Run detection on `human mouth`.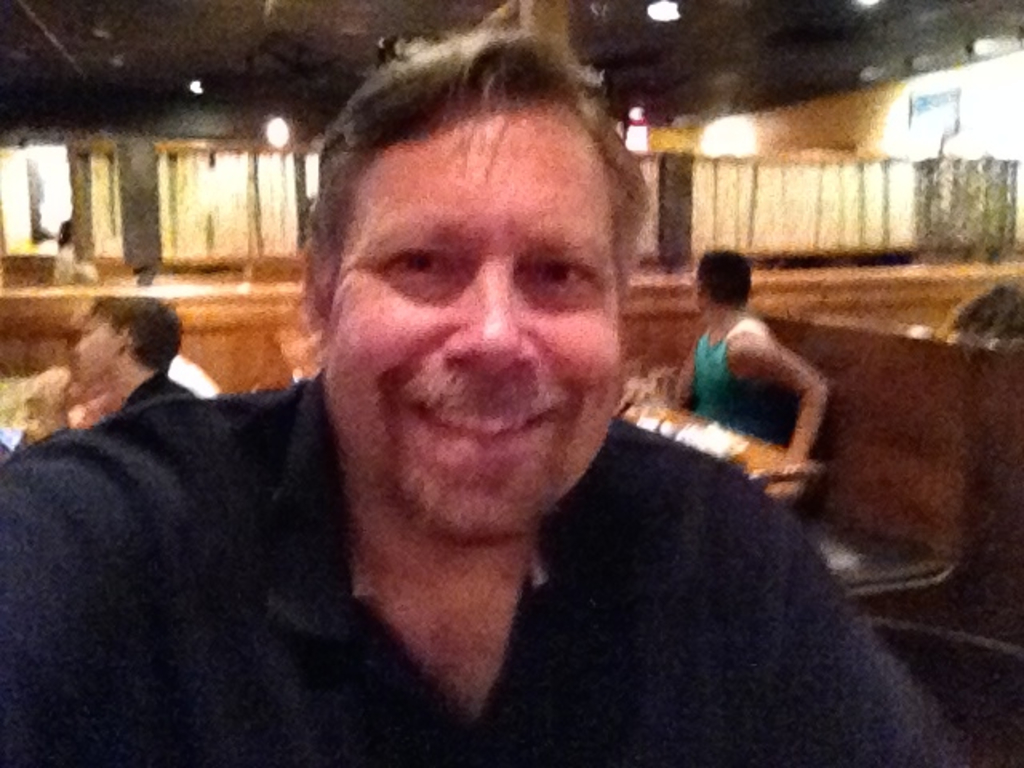
Result: rect(414, 395, 566, 440).
